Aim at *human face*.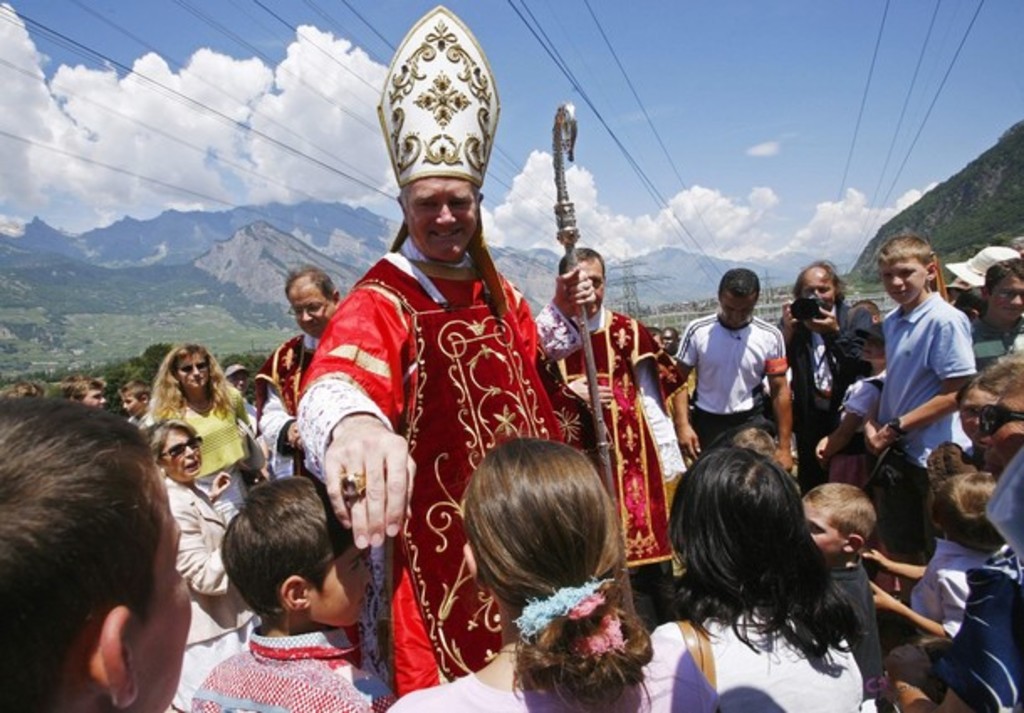
Aimed at <region>163, 426, 203, 483</region>.
